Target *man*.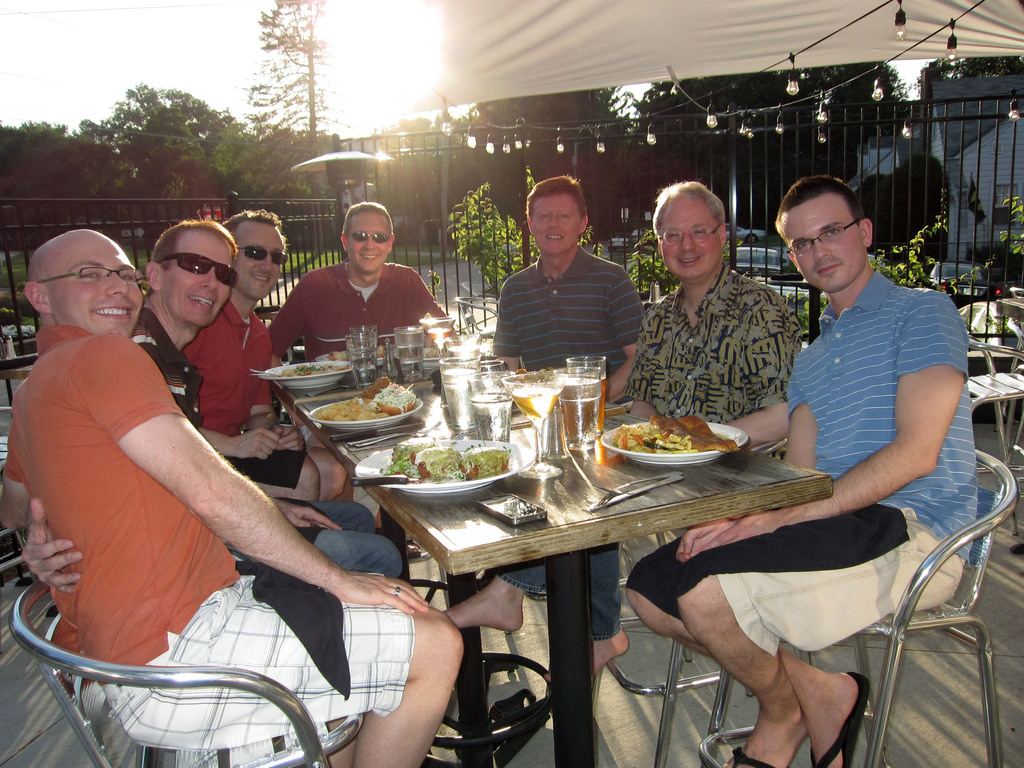
Target region: 490/172/651/403.
